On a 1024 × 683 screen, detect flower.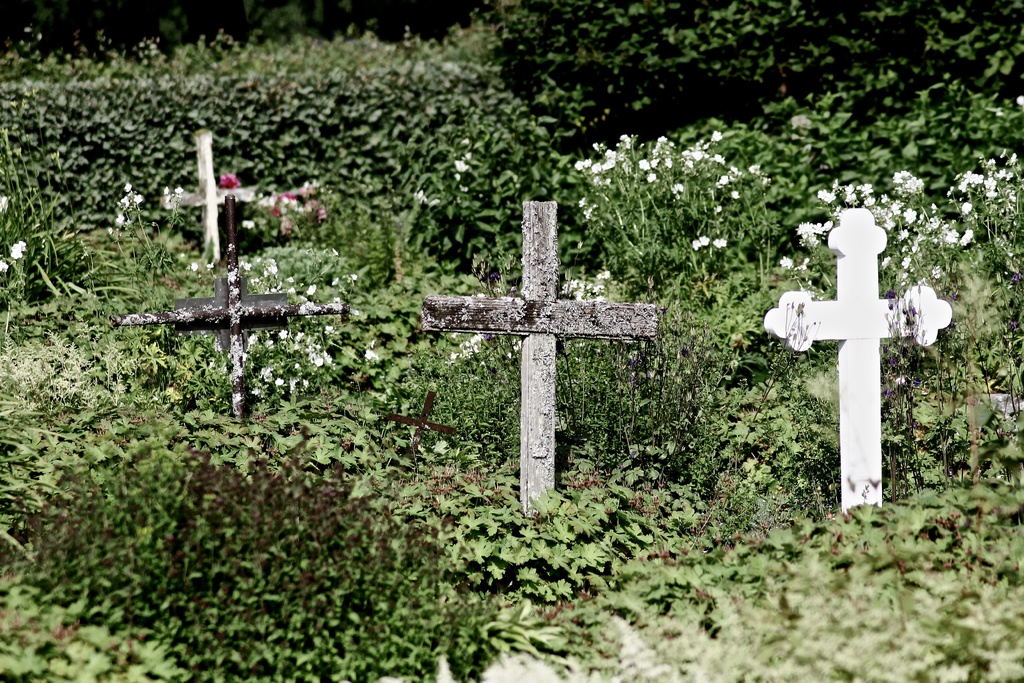
(698, 233, 712, 248).
